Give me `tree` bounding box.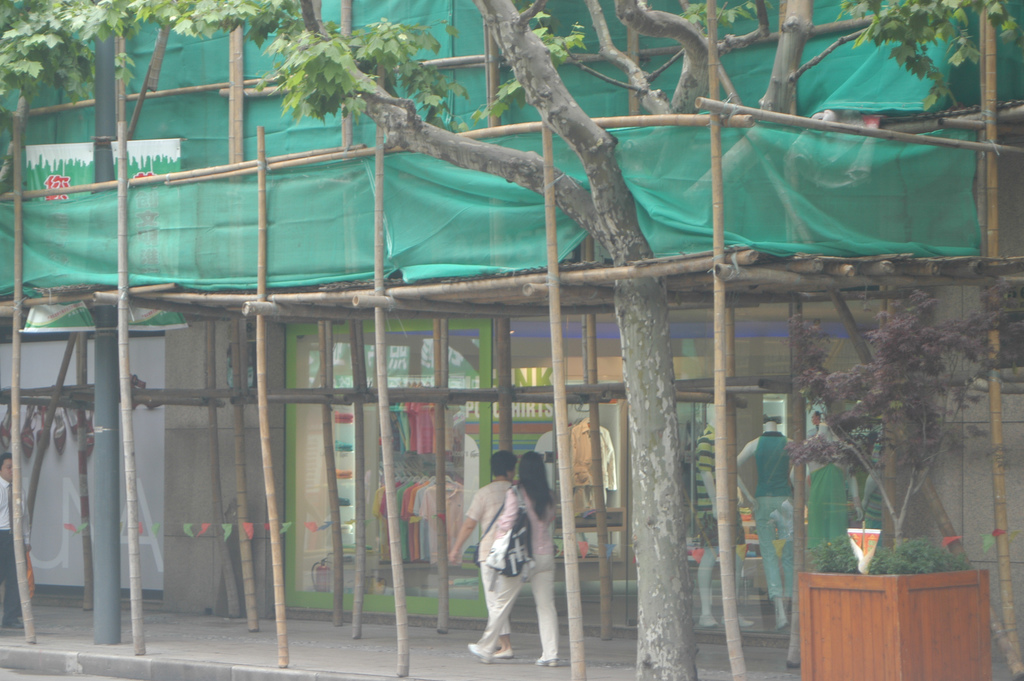
(774, 279, 1023, 561).
